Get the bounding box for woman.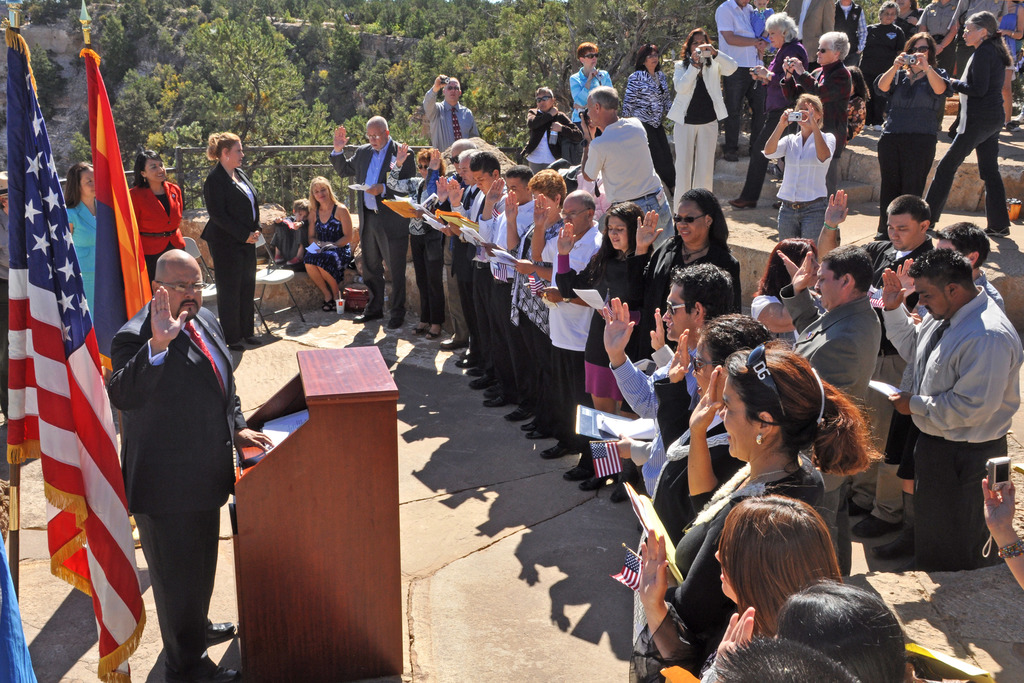
bbox=[916, 8, 1013, 243].
